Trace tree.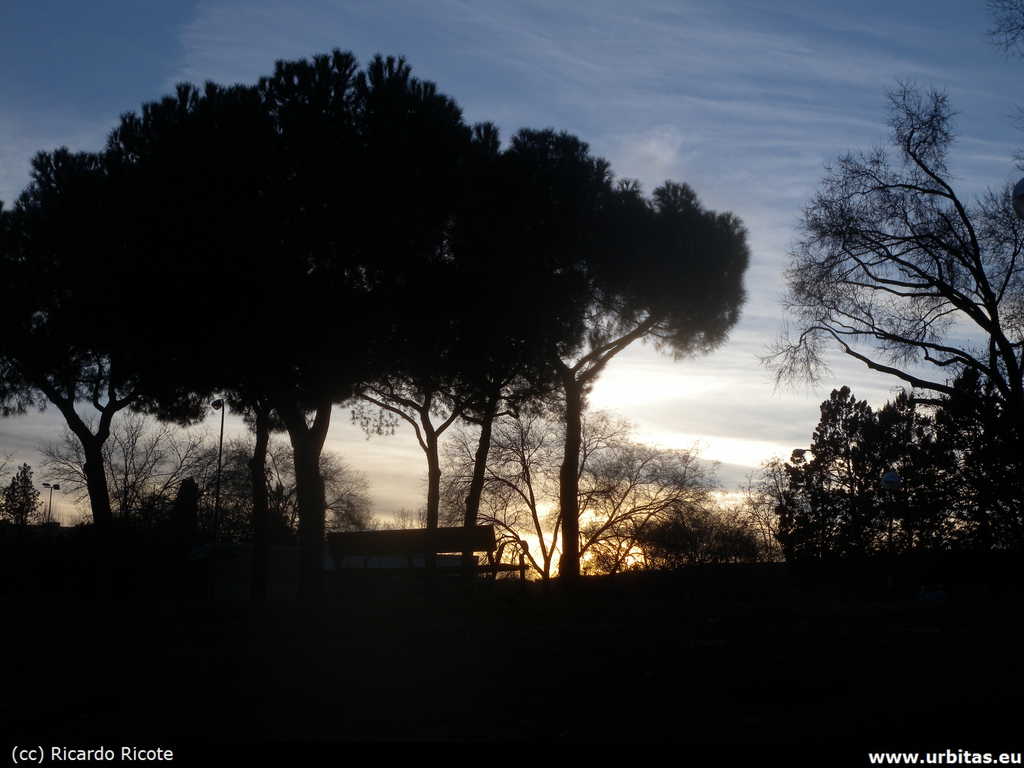
Traced to locate(428, 396, 710, 575).
